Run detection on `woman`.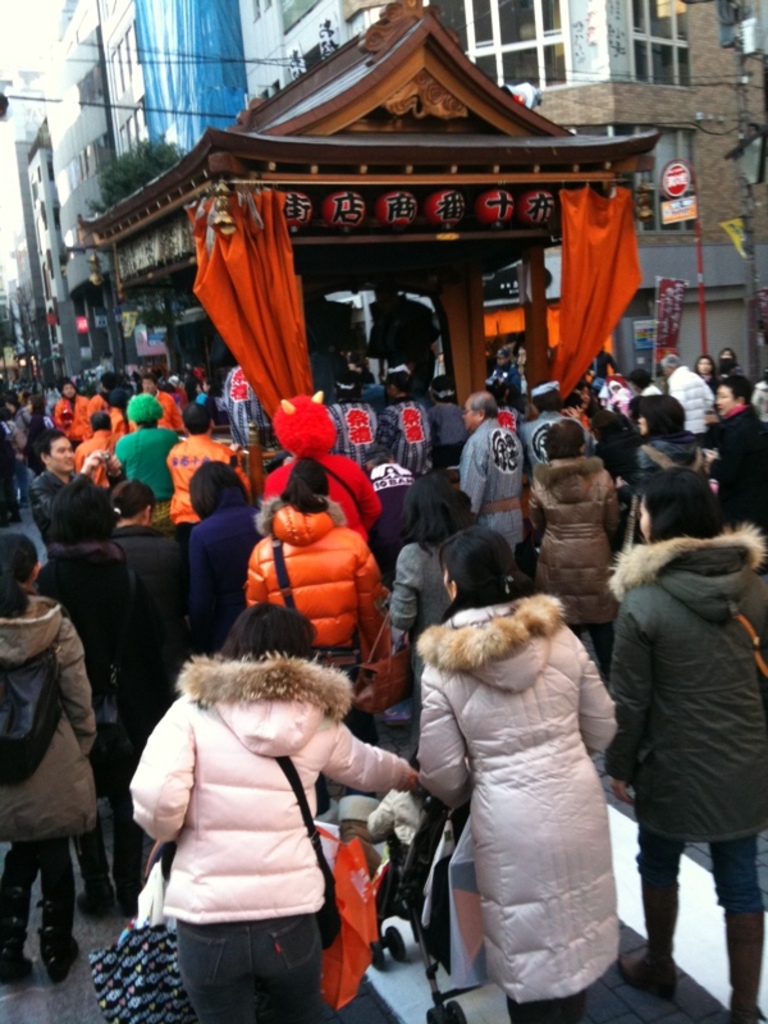
Result: 627,390,707,547.
